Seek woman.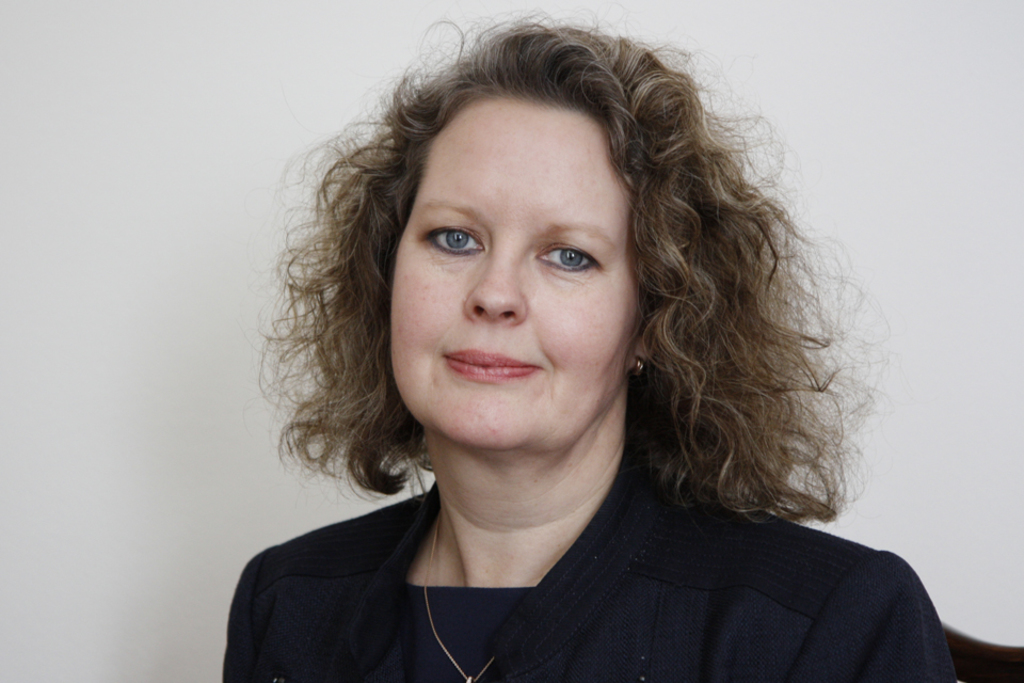
<region>237, 37, 938, 674</region>.
